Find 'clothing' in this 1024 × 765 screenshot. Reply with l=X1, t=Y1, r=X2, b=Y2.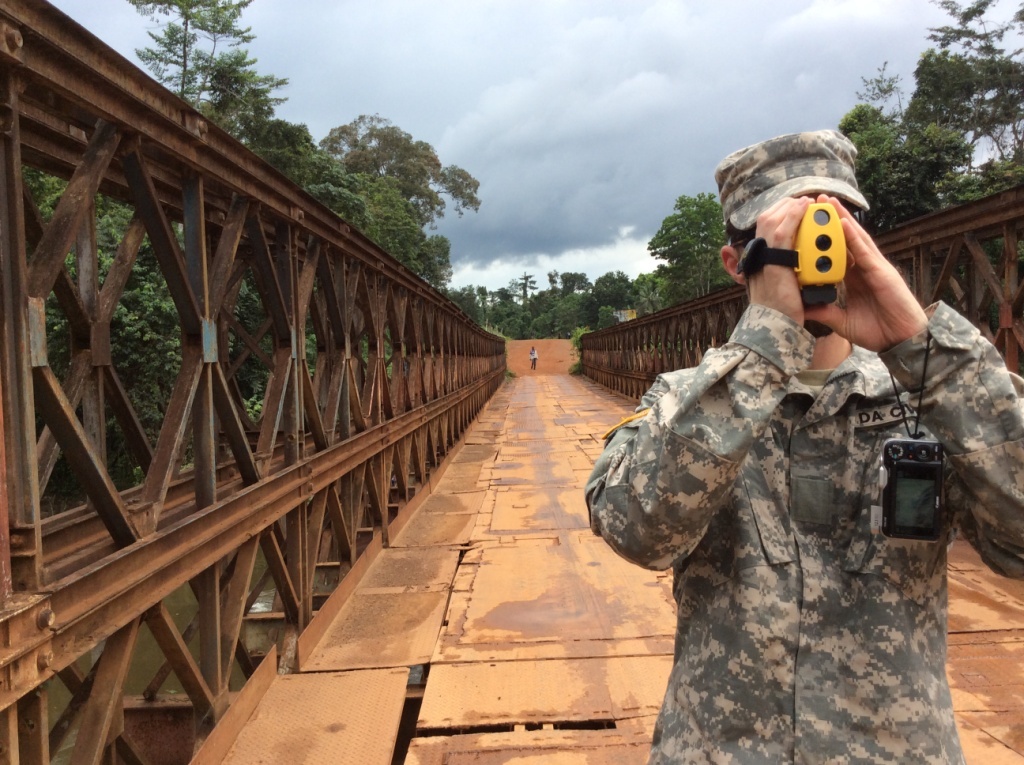
l=530, t=350, r=538, b=370.
